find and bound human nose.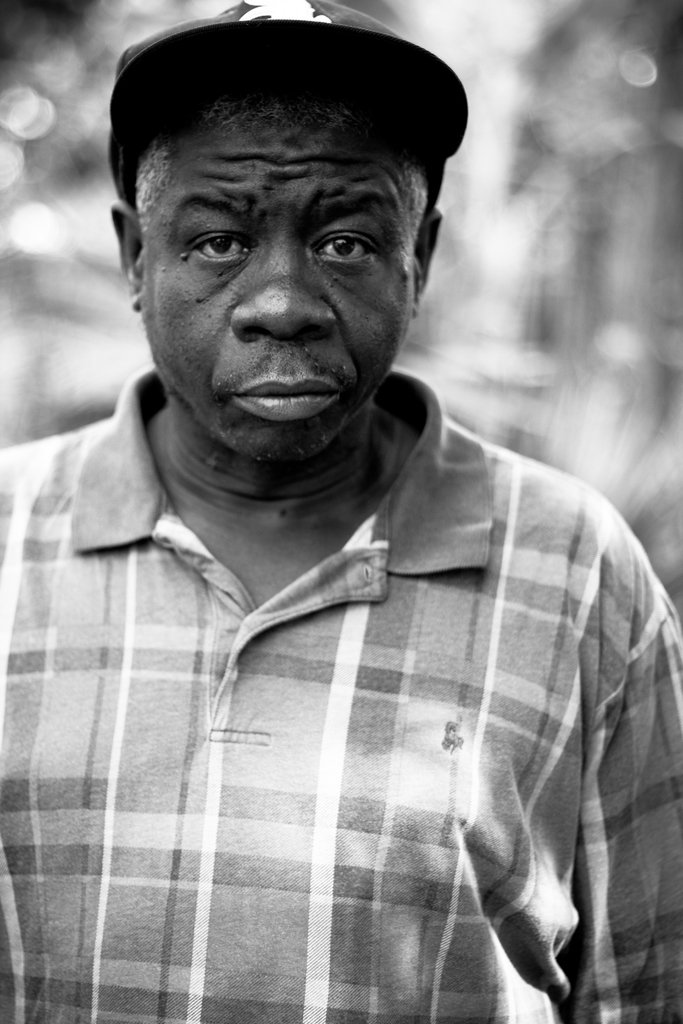
Bound: 229, 230, 342, 339.
